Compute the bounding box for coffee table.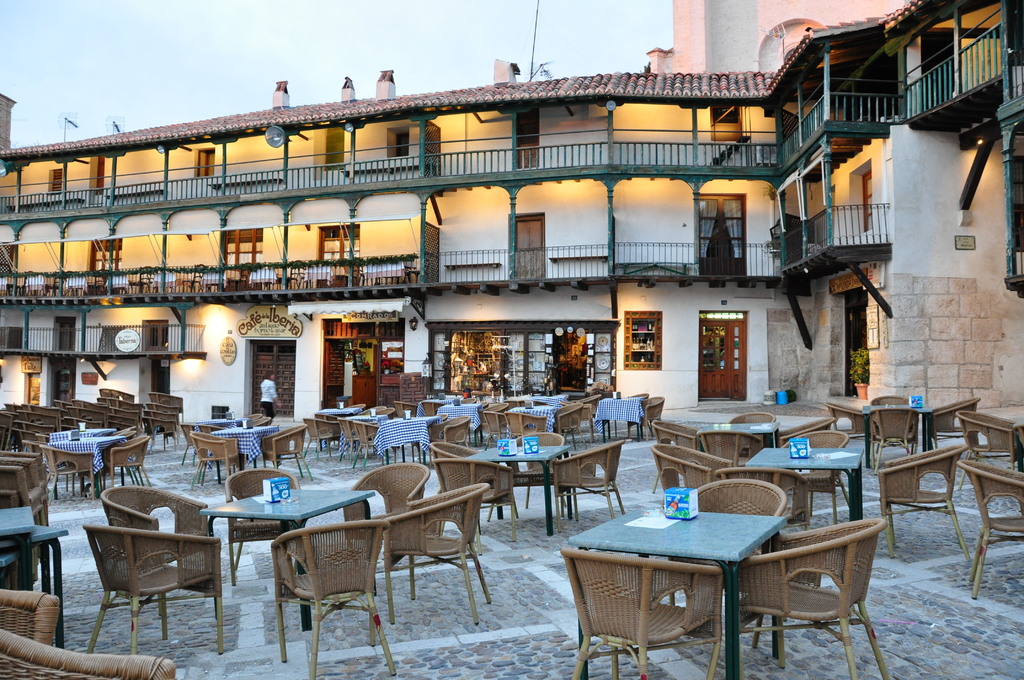
<box>54,423,127,477</box>.
